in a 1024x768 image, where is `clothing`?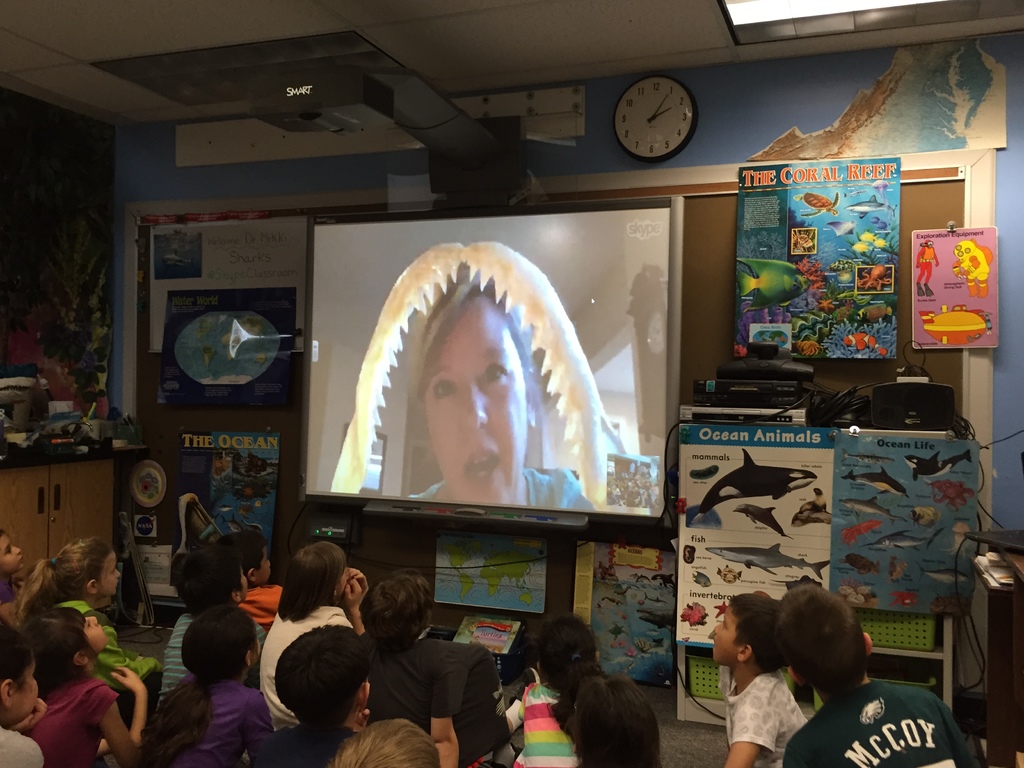
[61,600,134,674].
